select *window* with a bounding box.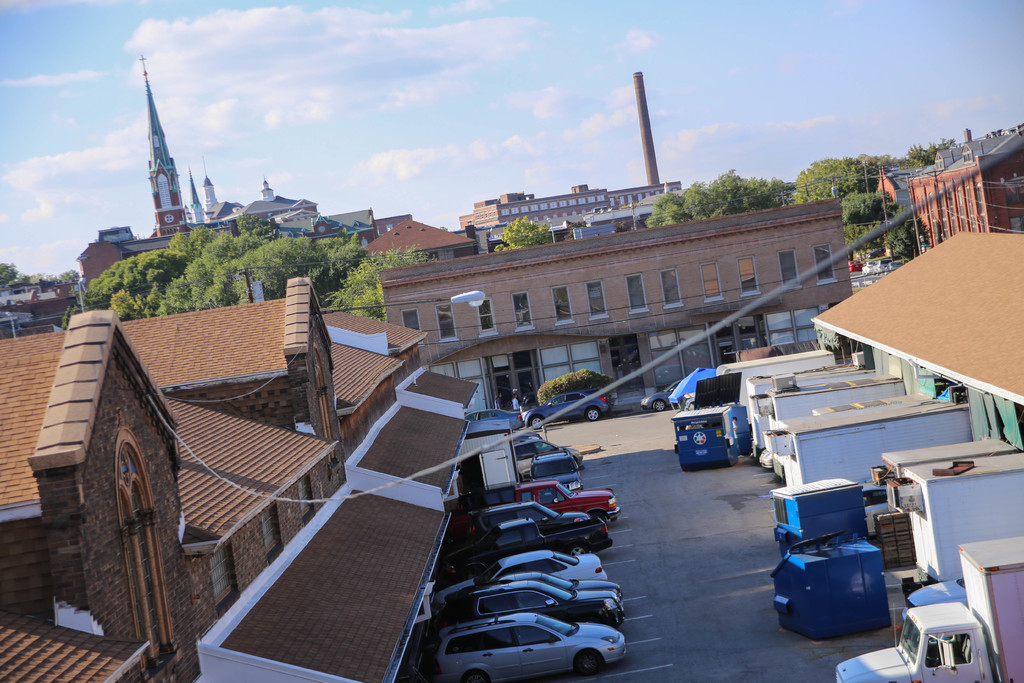
551/286/573/329.
